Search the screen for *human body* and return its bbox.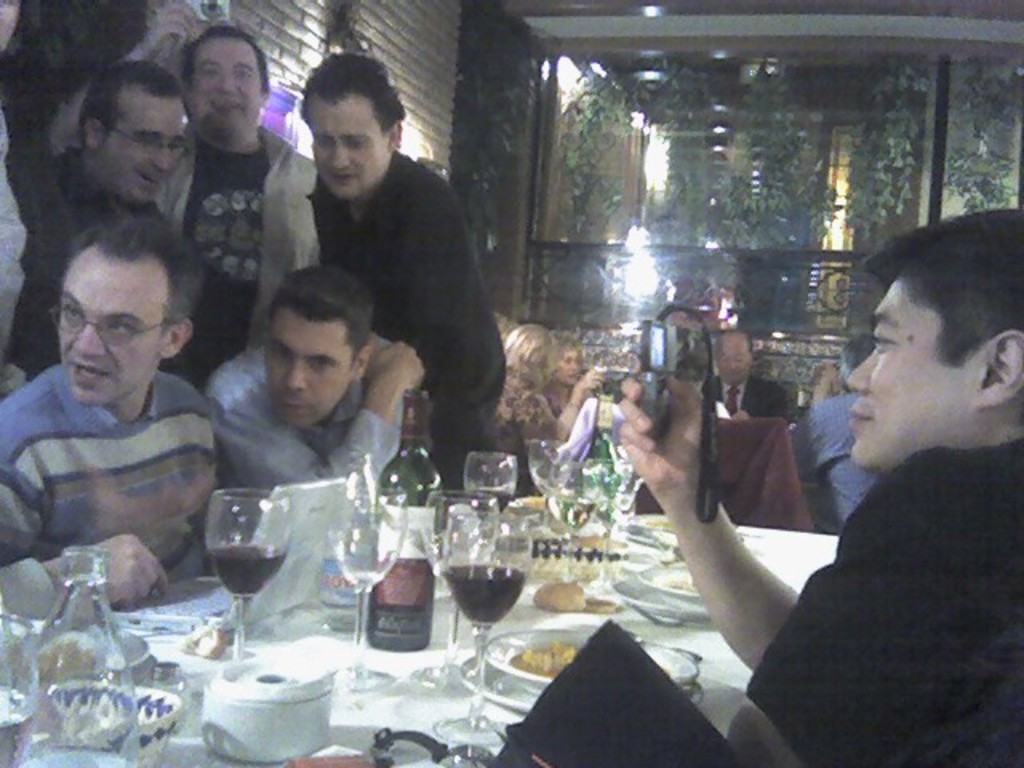
Found: {"left": 160, "top": 120, "right": 315, "bottom": 389}.
